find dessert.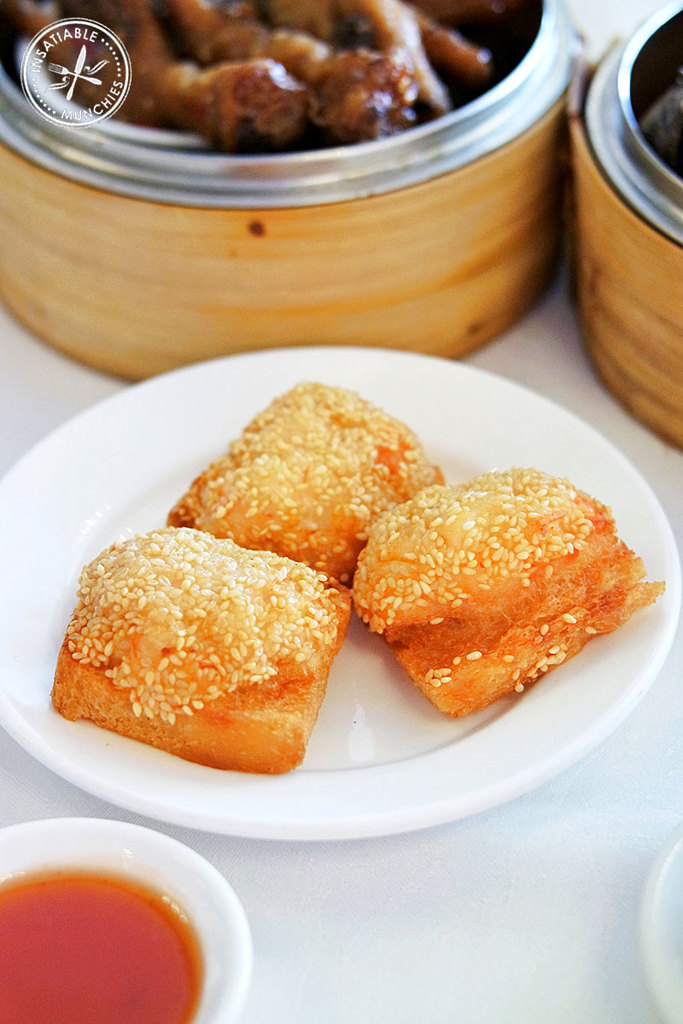
(179, 376, 437, 581).
